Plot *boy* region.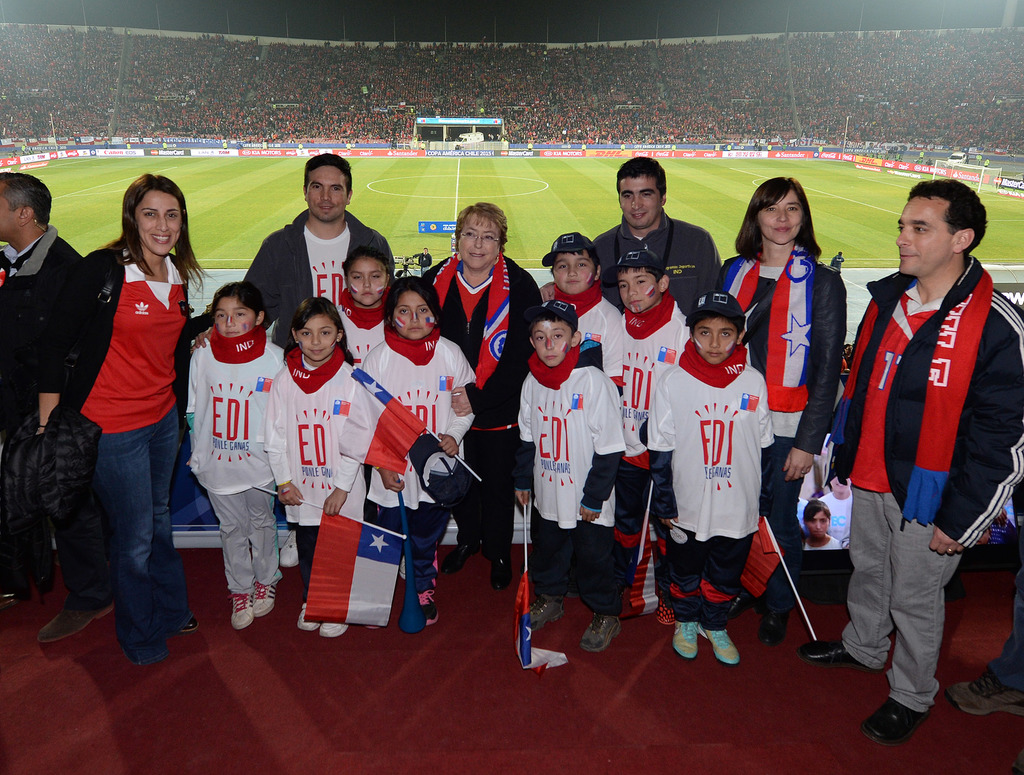
Plotted at 541/248/691/621.
